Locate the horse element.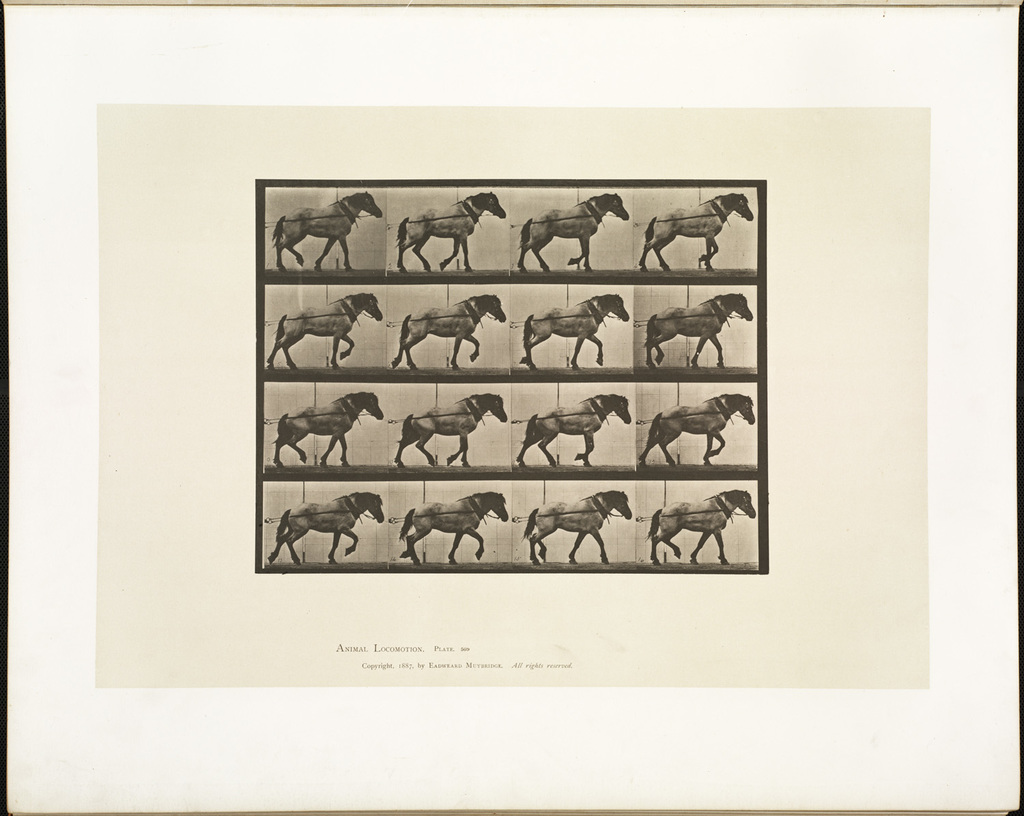
Element bbox: 522, 396, 634, 469.
